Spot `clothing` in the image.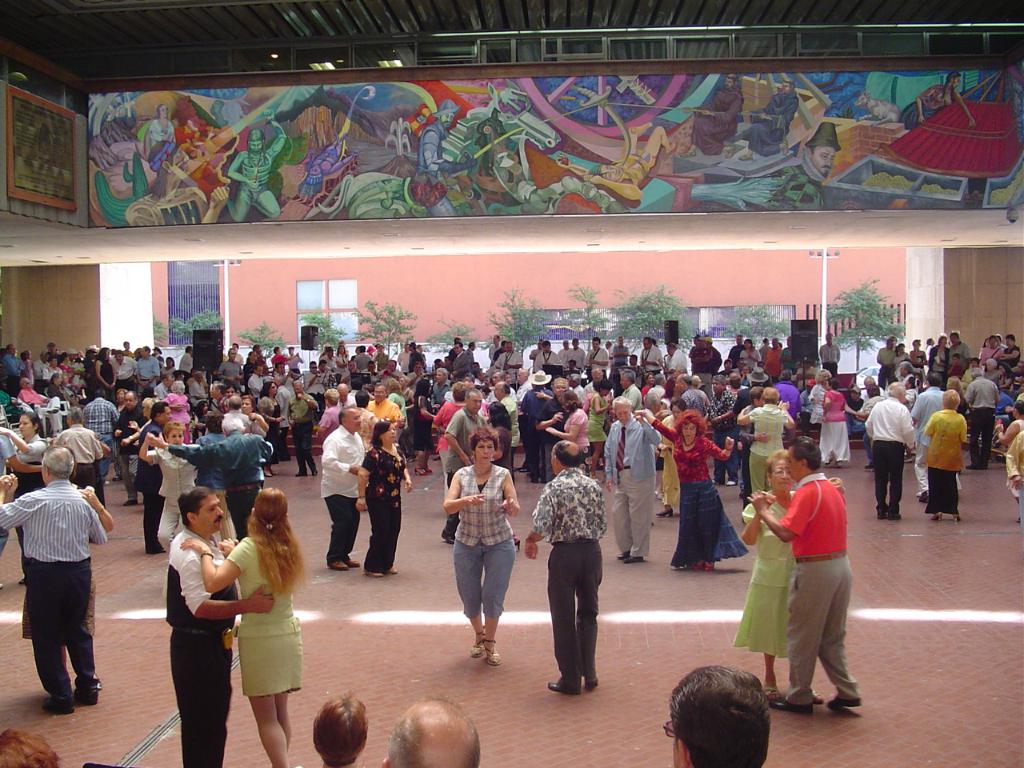
`clothing` found at box=[230, 526, 310, 700].
